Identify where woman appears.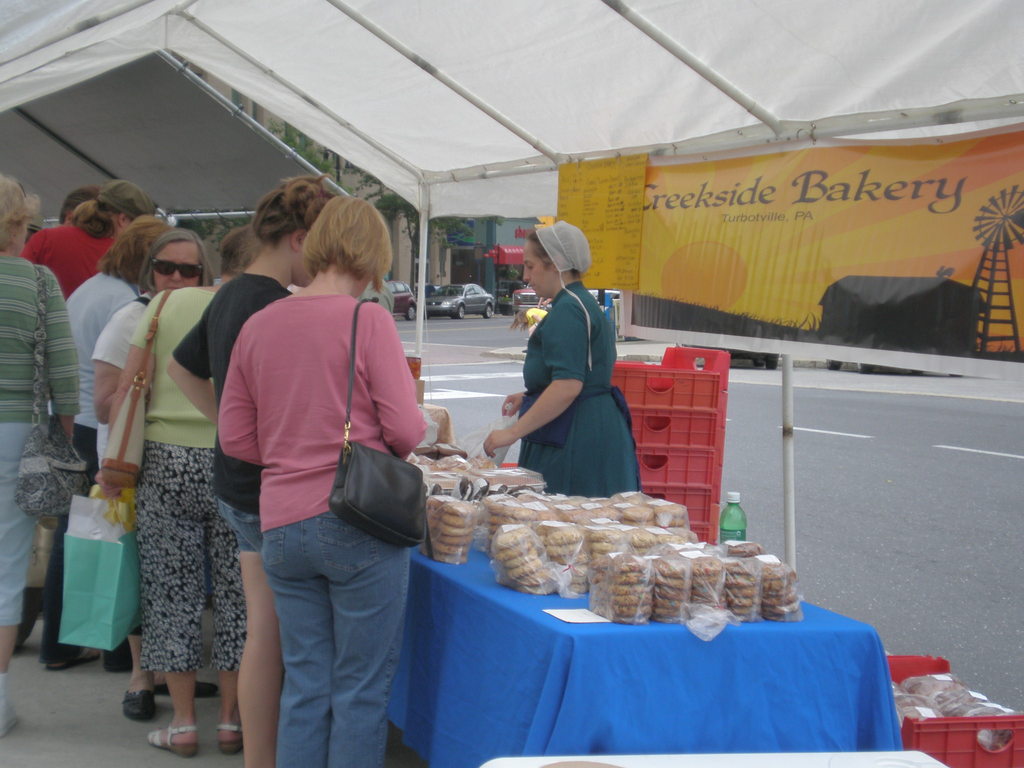
Appears at l=483, t=225, r=645, b=500.
